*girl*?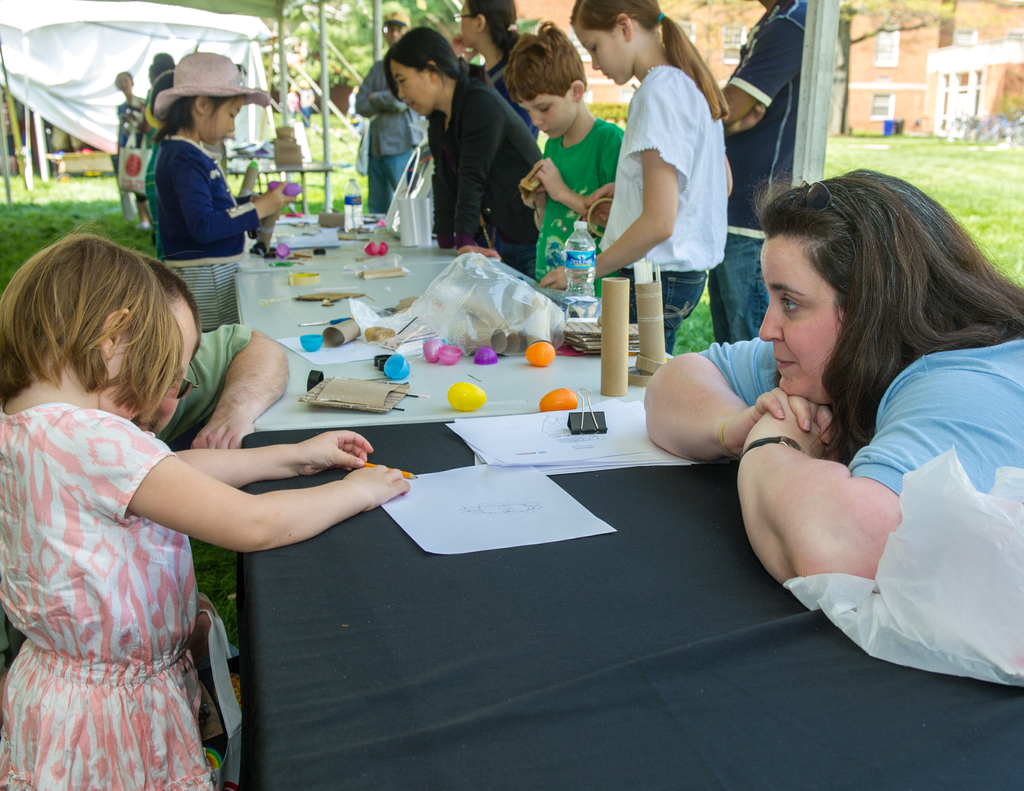
<region>540, 0, 732, 355</region>
